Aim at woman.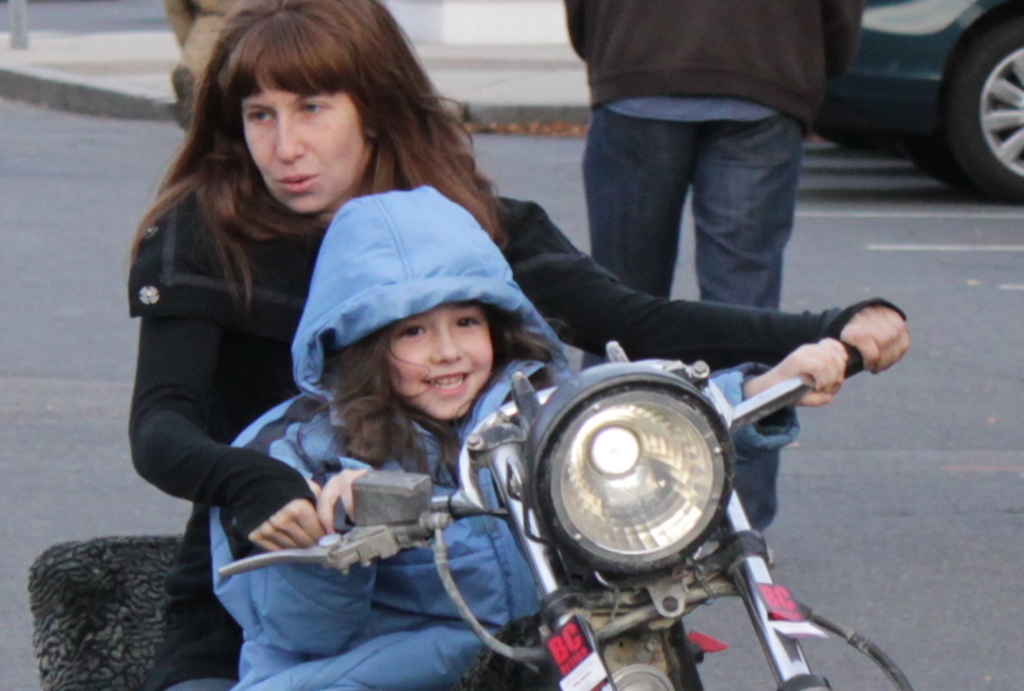
Aimed at (133, 0, 911, 690).
